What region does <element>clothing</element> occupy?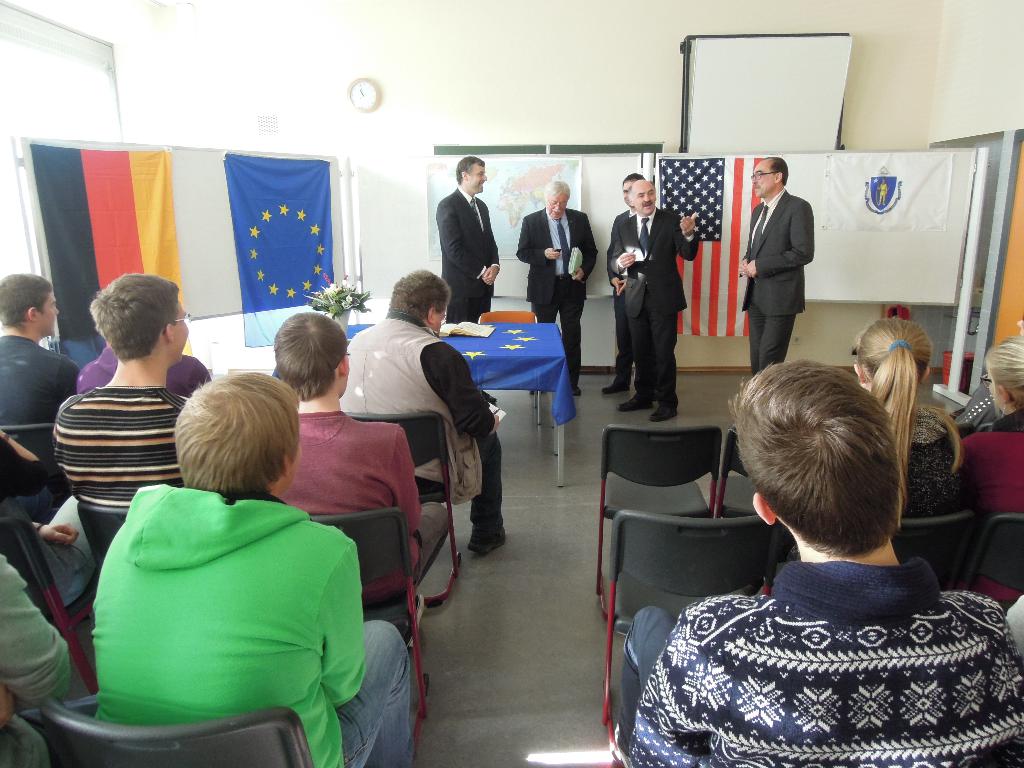
606:209:700:415.
